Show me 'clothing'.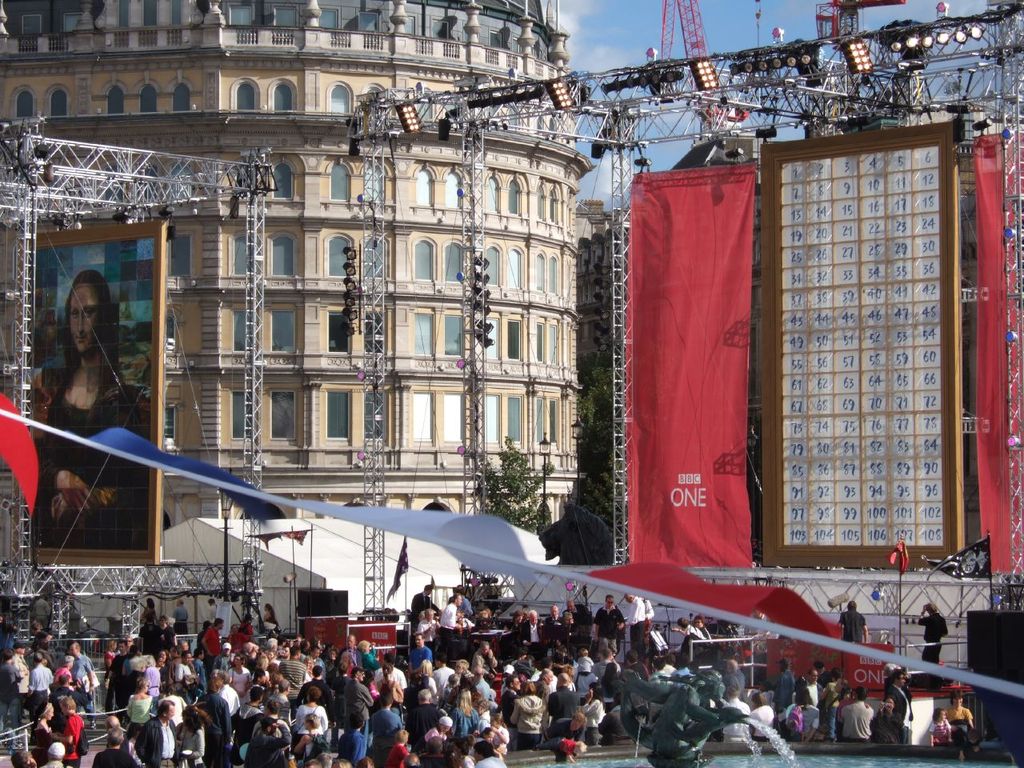
'clothing' is here: (922, 613, 946, 648).
